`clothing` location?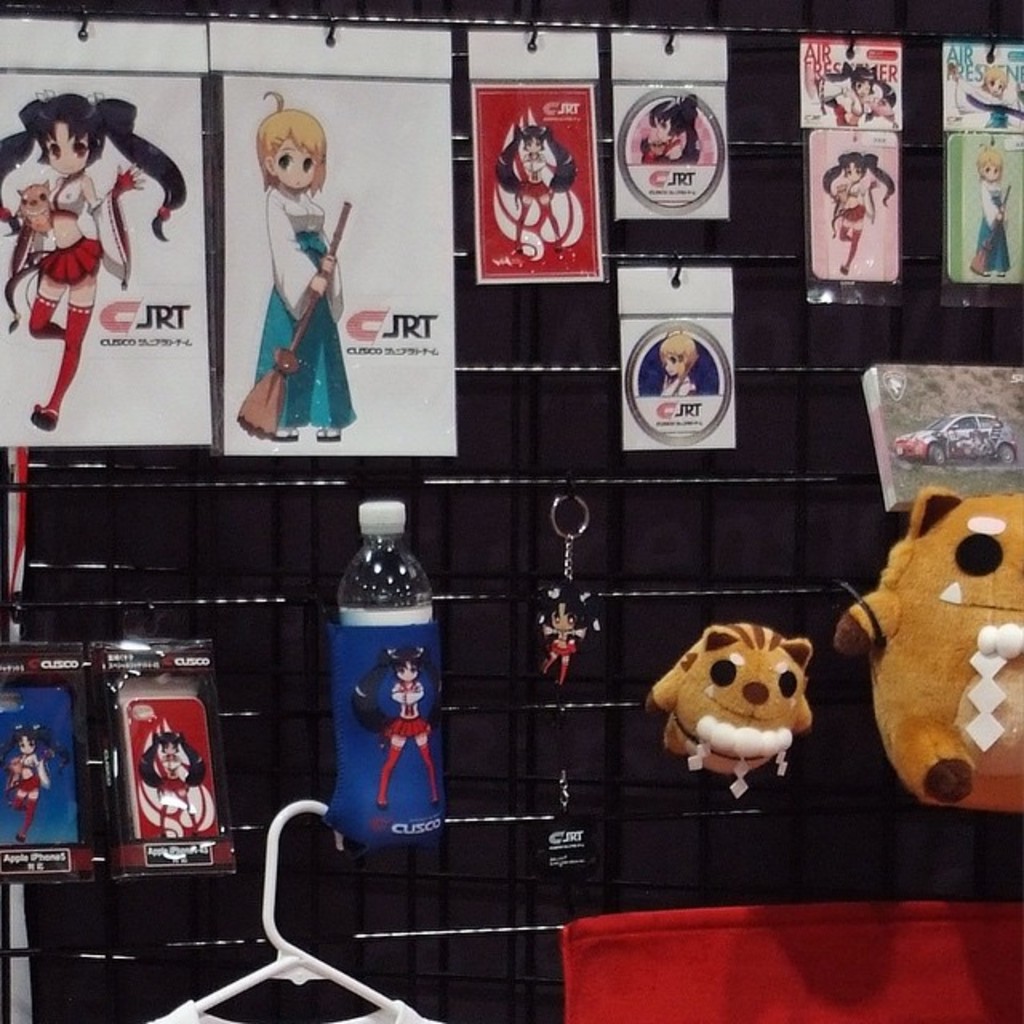
<region>830, 178, 877, 270</region>
